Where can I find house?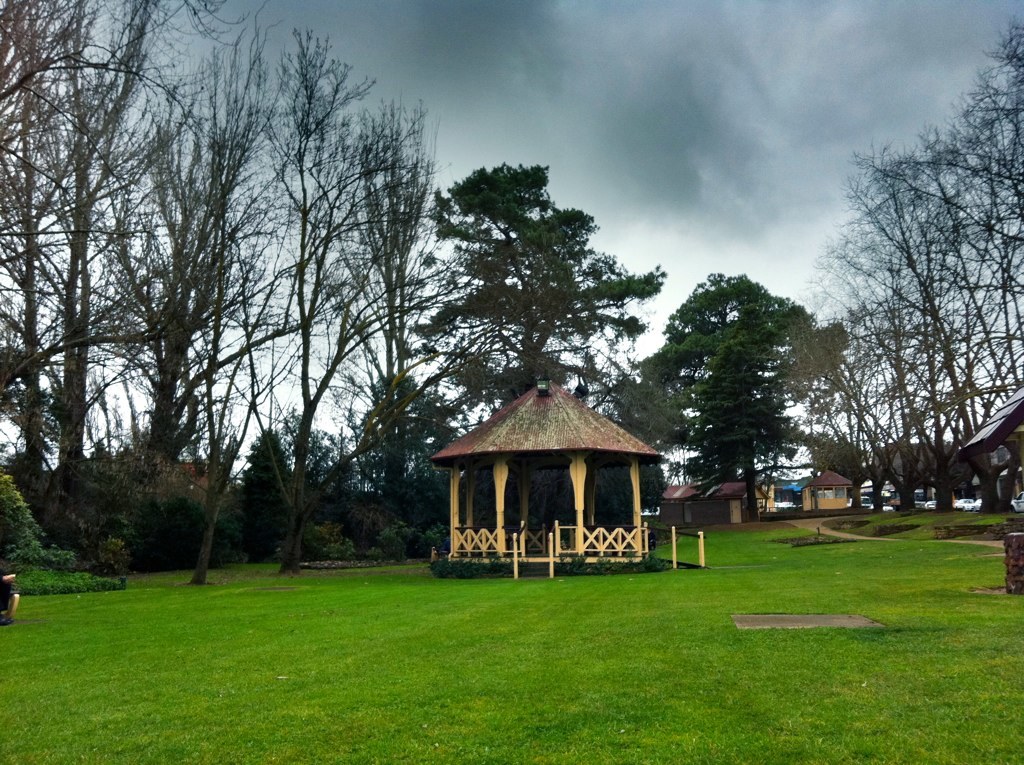
You can find it at select_region(656, 481, 768, 521).
